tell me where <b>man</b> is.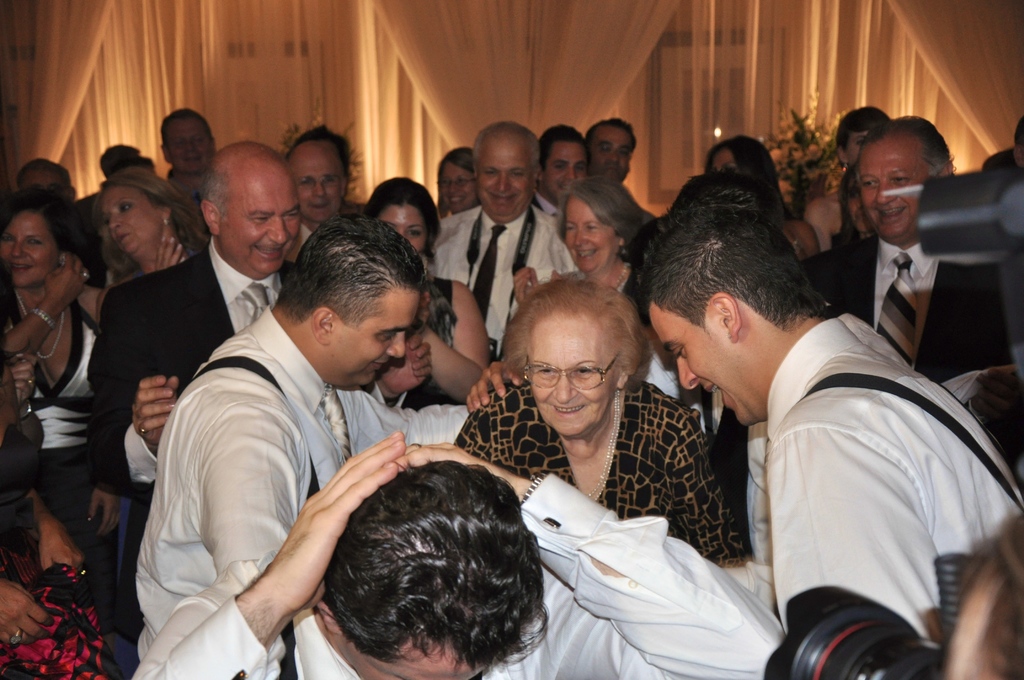
<b>man</b> is at (x1=530, y1=120, x2=595, y2=224).
